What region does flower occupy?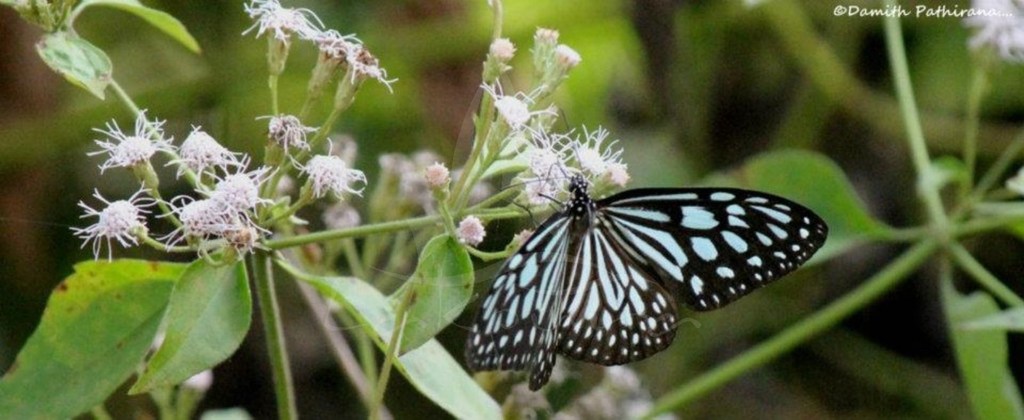
box(596, 156, 631, 199).
